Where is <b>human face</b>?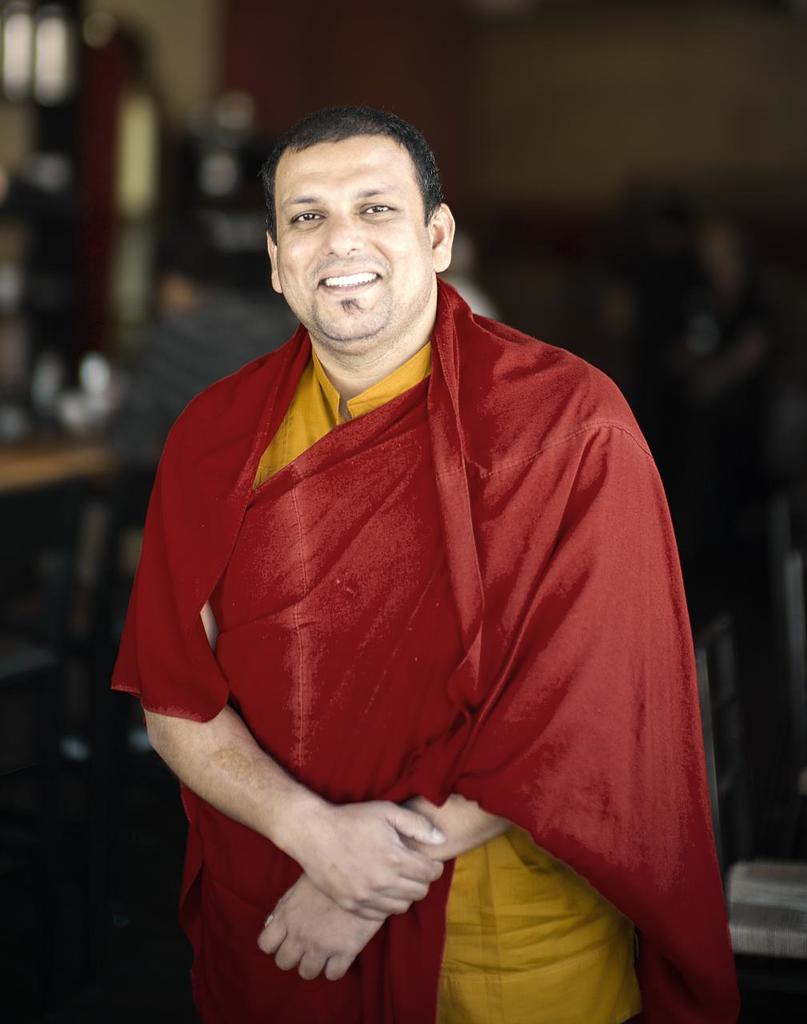
left=276, top=135, right=427, bottom=341.
